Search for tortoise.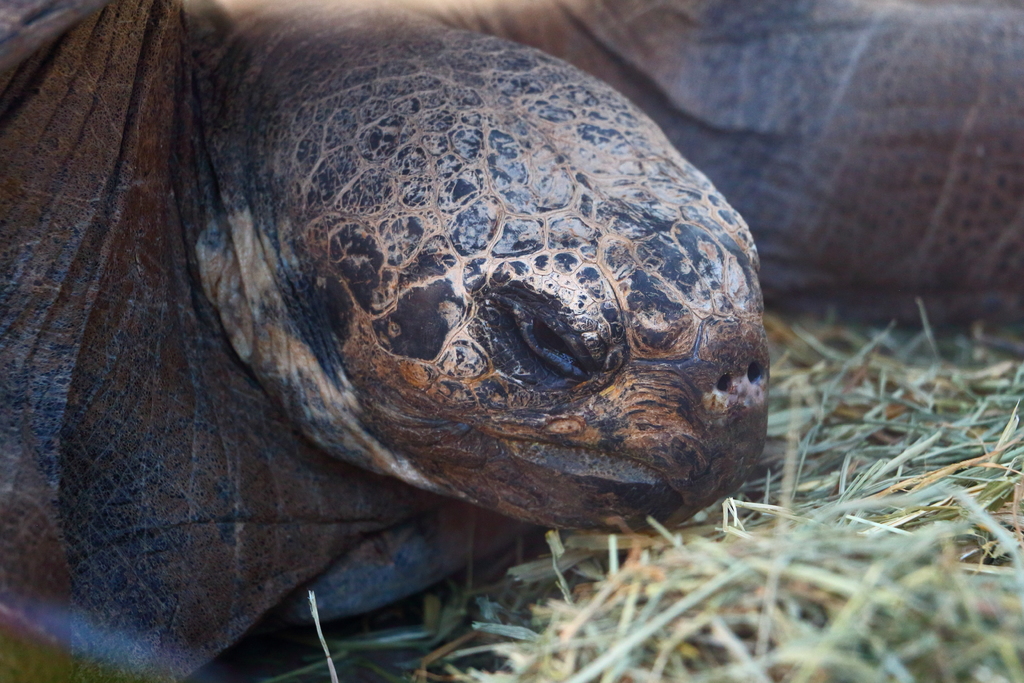
Found at x1=0 y1=0 x2=1023 y2=682.
